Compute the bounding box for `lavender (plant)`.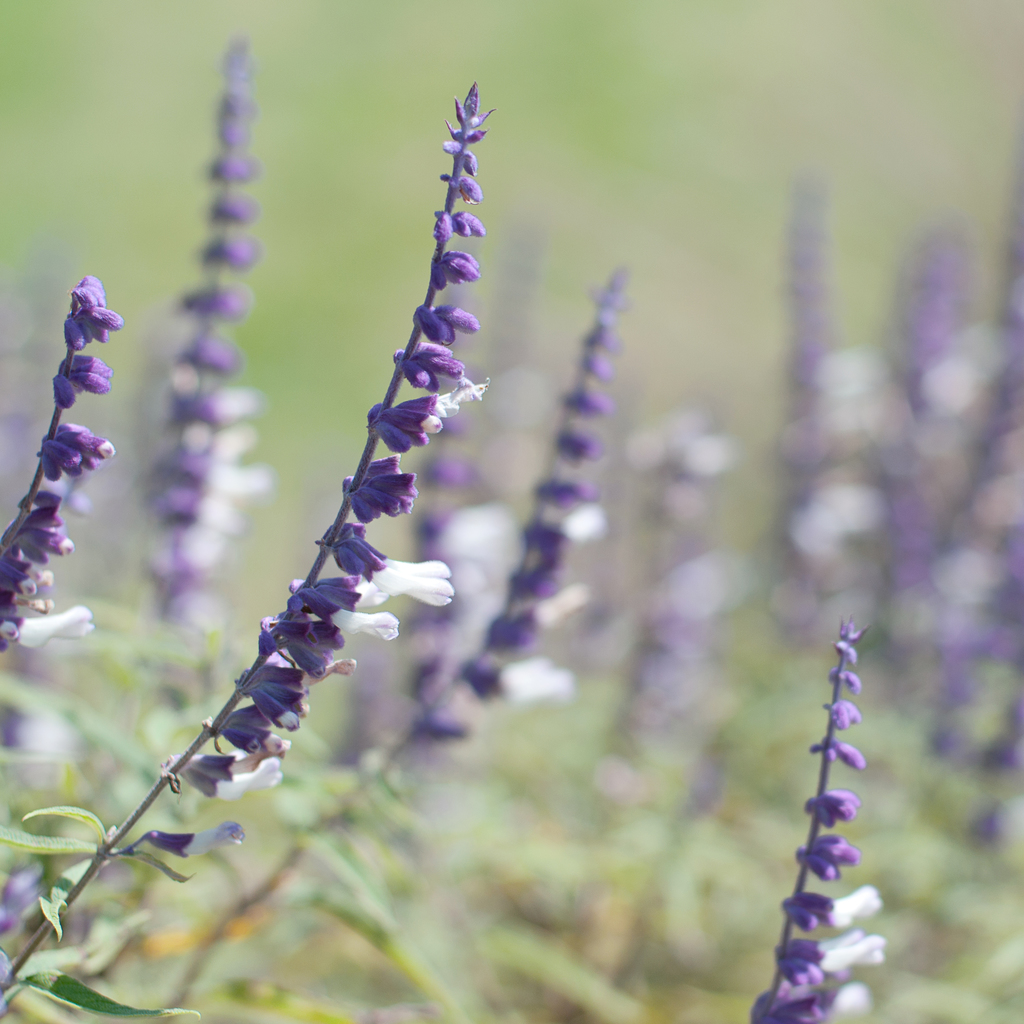
left=109, top=35, right=264, bottom=685.
